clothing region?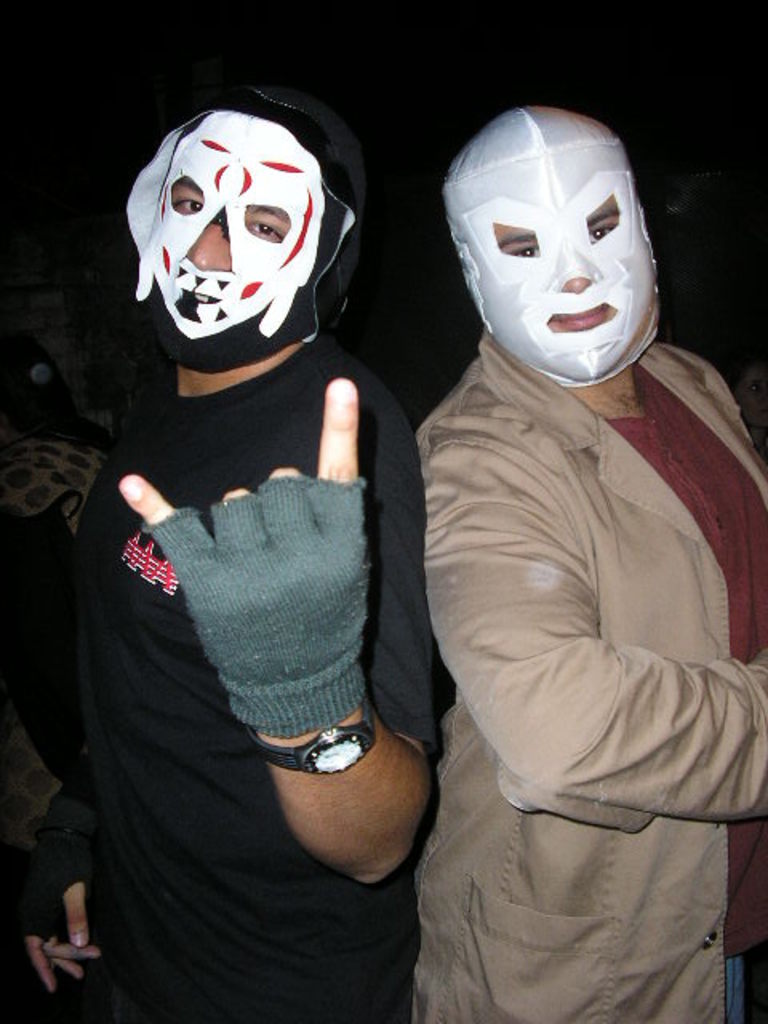
region(50, 326, 453, 1000)
